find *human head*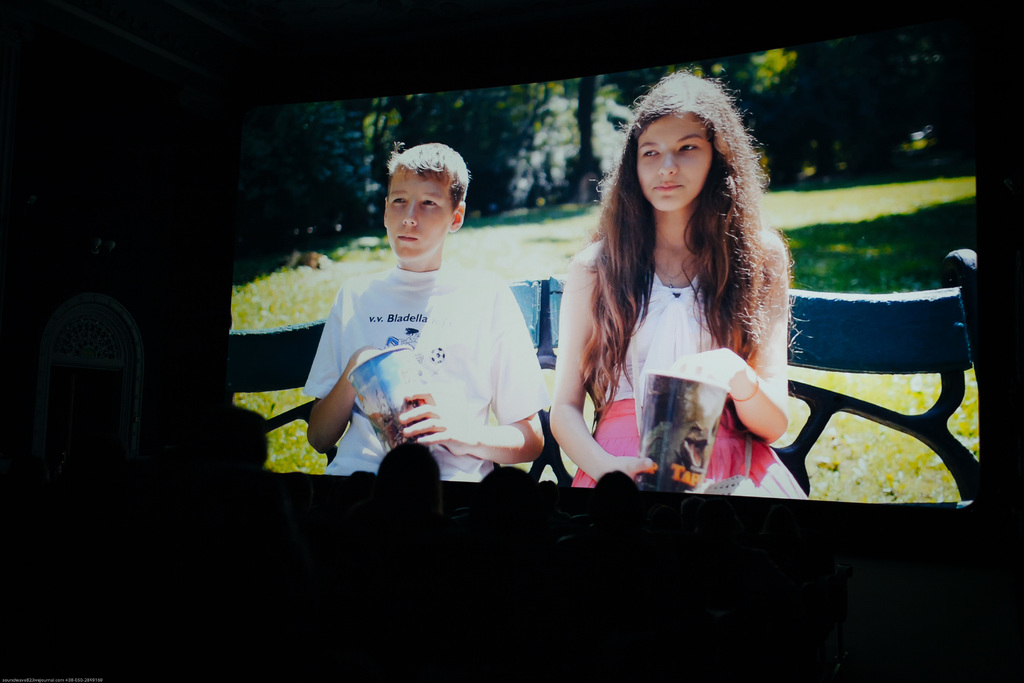
[left=619, top=69, right=746, bottom=212]
